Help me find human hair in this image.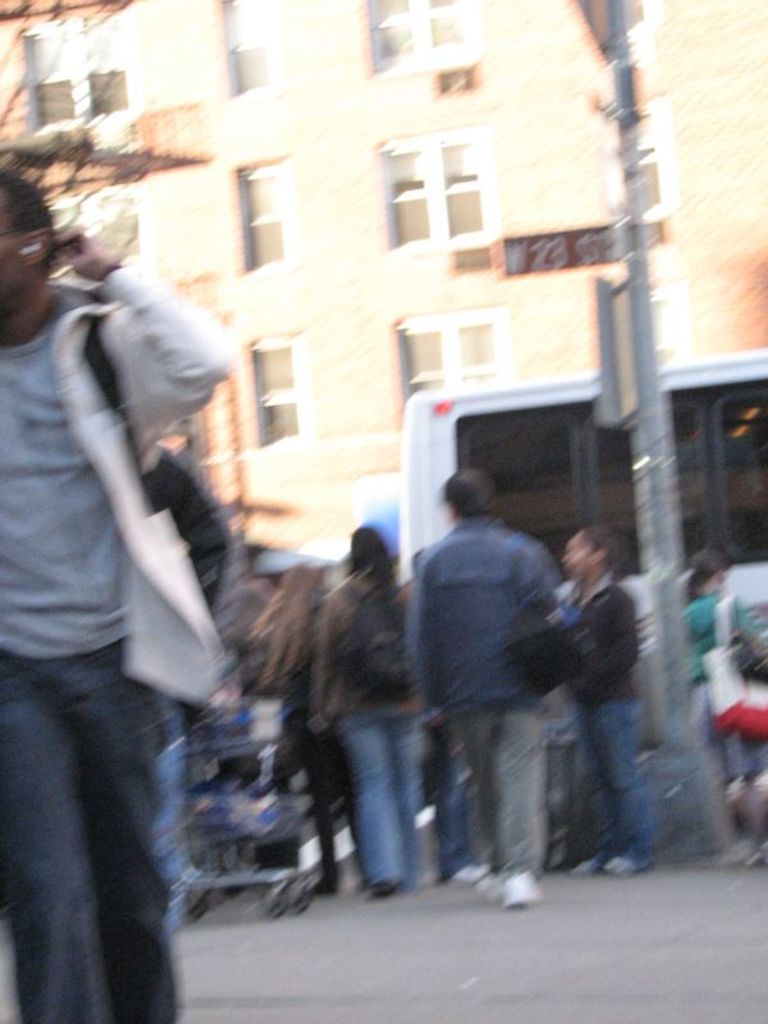
Found it: BBox(352, 526, 402, 596).
